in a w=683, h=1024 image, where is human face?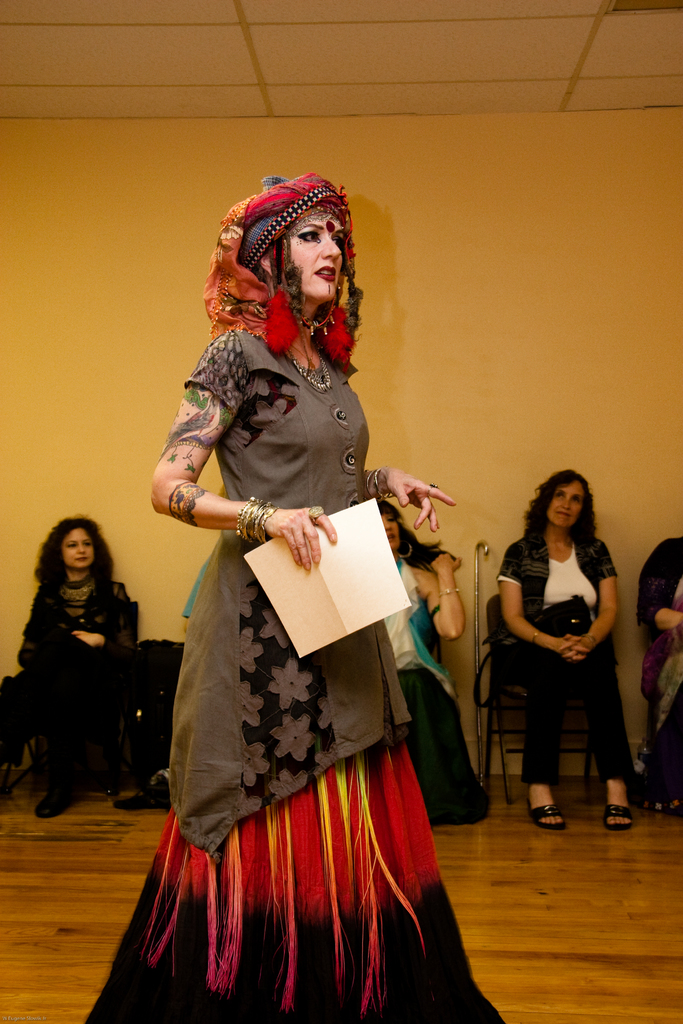
<box>371,502,408,556</box>.
